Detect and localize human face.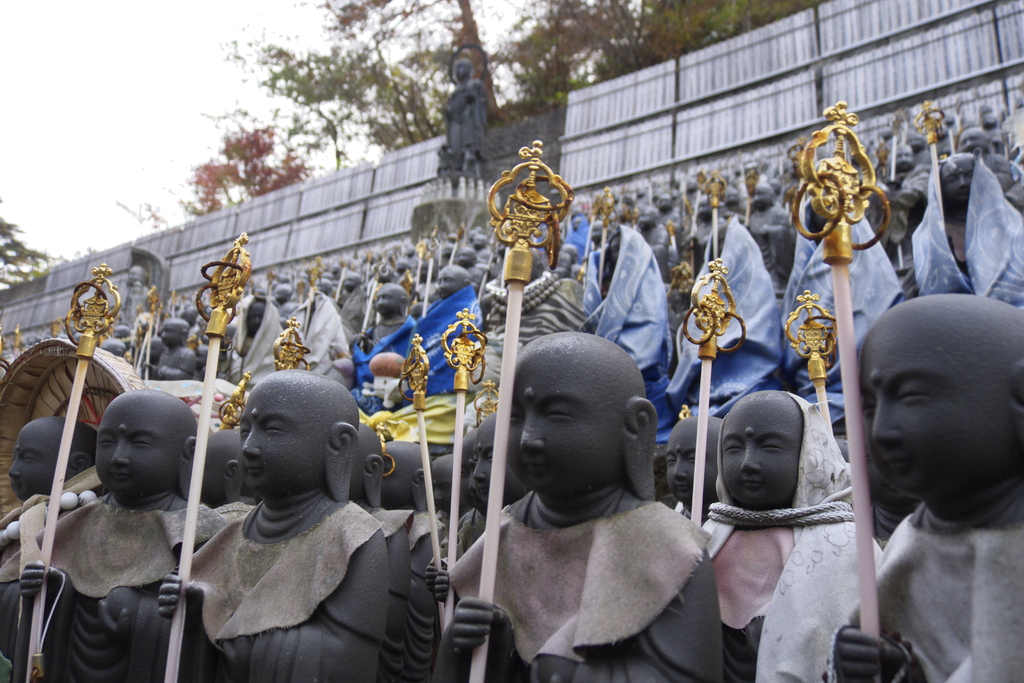
Localized at (left=896, top=147, right=915, bottom=168).
